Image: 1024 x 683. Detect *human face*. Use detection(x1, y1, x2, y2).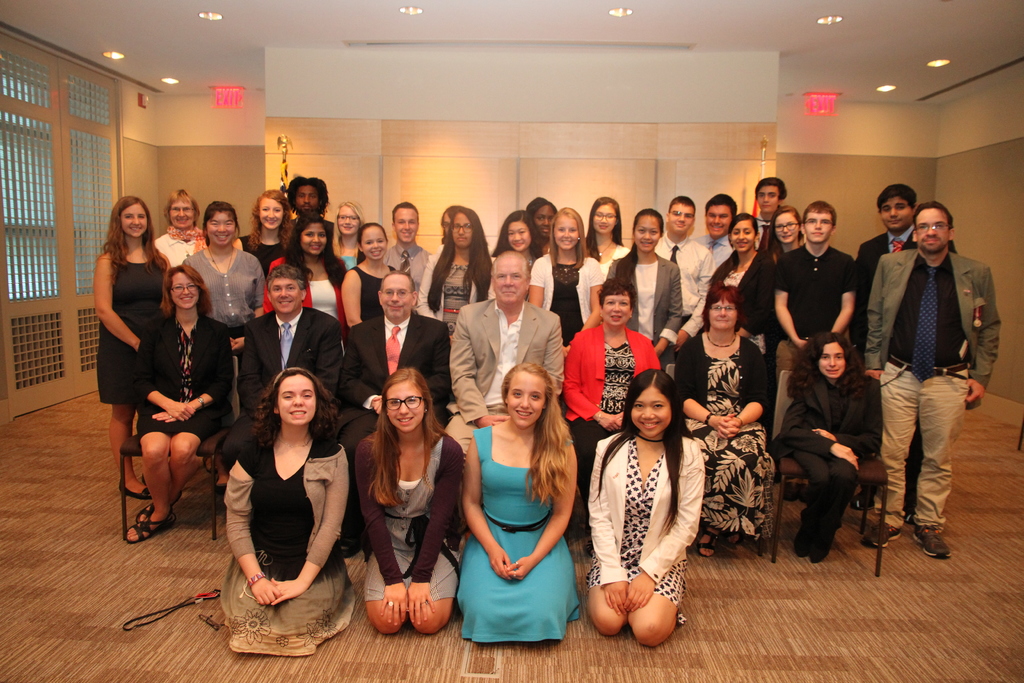
detection(449, 213, 474, 247).
